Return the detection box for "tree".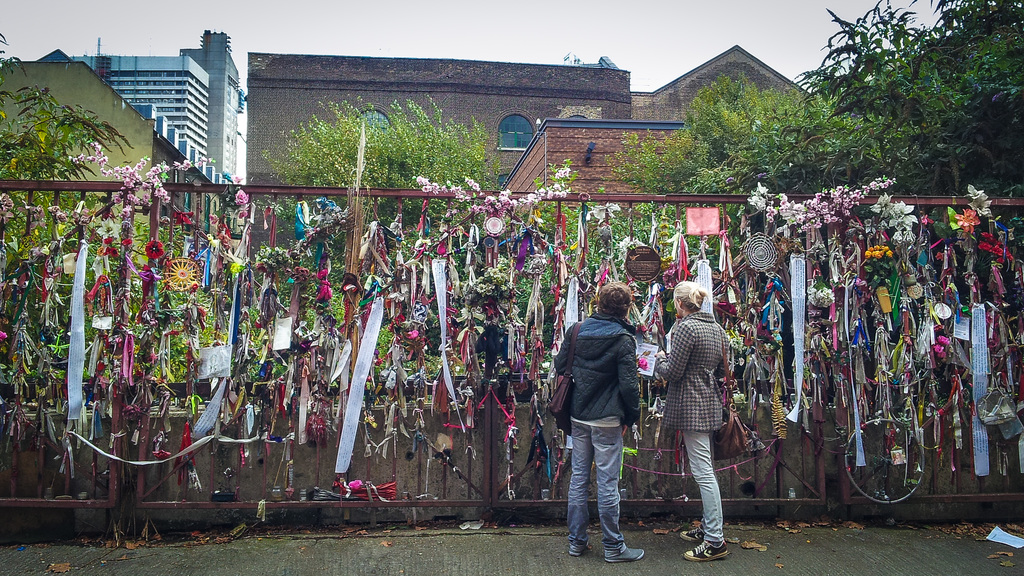
x1=0, y1=21, x2=136, y2=321.
